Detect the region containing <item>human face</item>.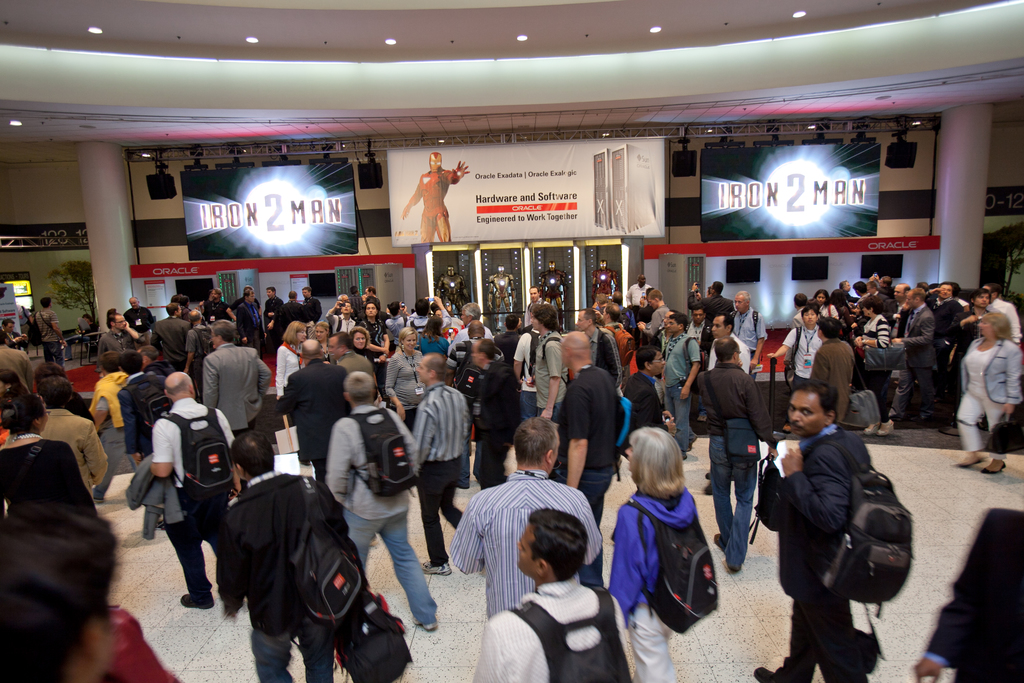
298, 290, 310, 300.
